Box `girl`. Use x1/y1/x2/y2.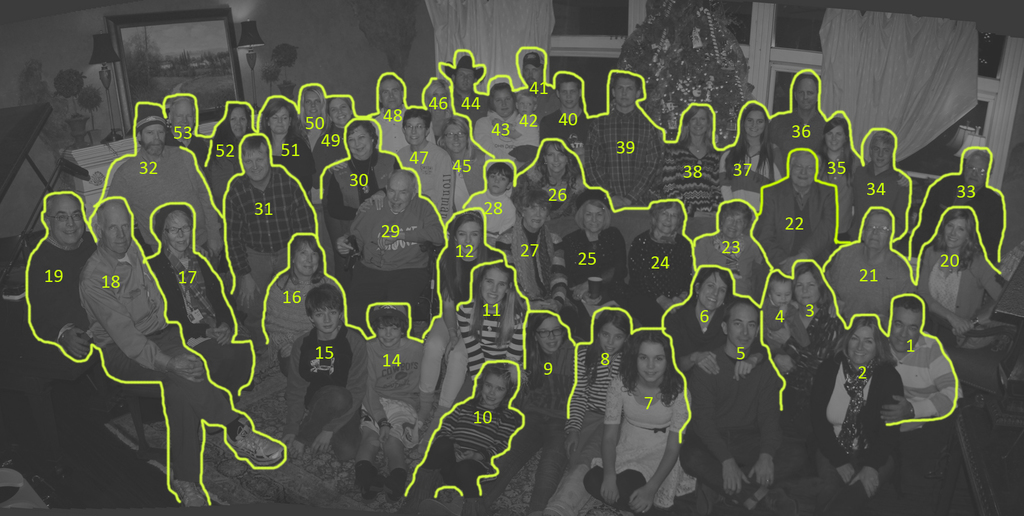
916/213/1018/331.
